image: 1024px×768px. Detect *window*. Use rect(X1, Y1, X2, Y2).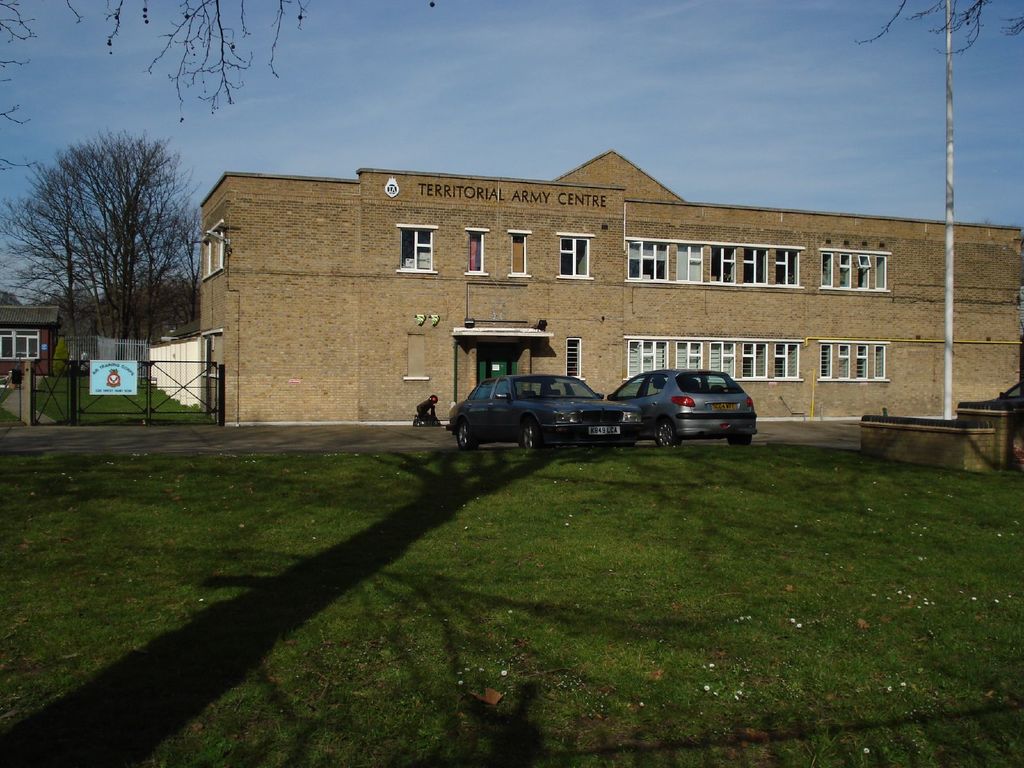
rect(856, 342, 871, 380).
